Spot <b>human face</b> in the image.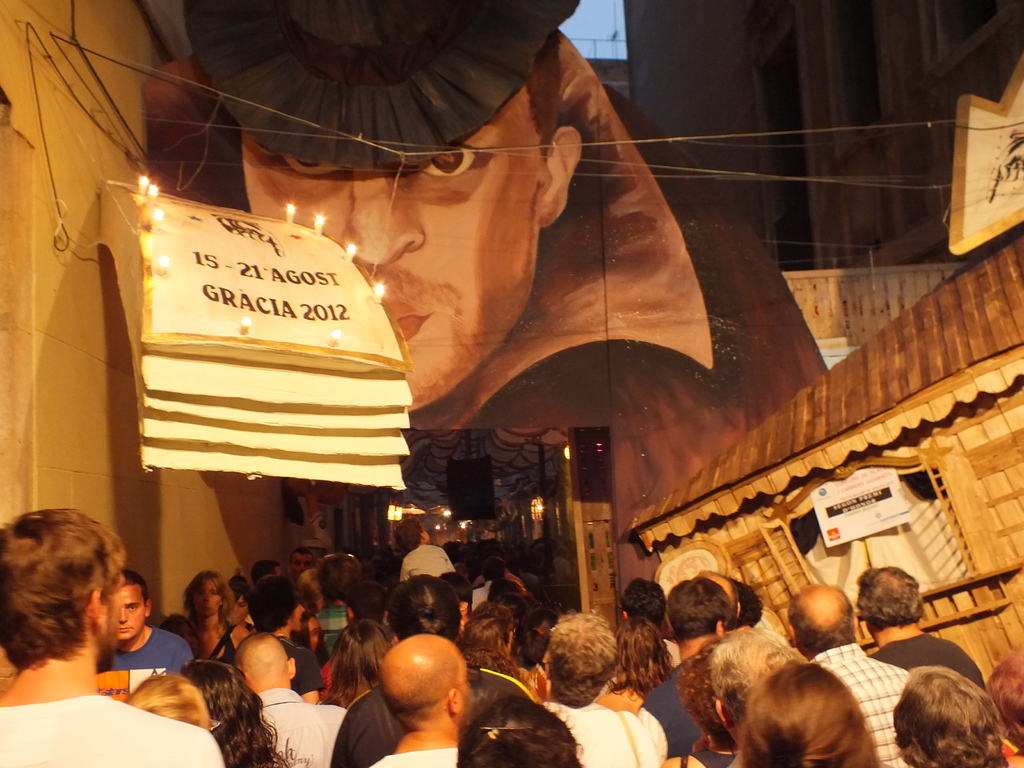
<b>human face</b> found at [246,83,548,407].
